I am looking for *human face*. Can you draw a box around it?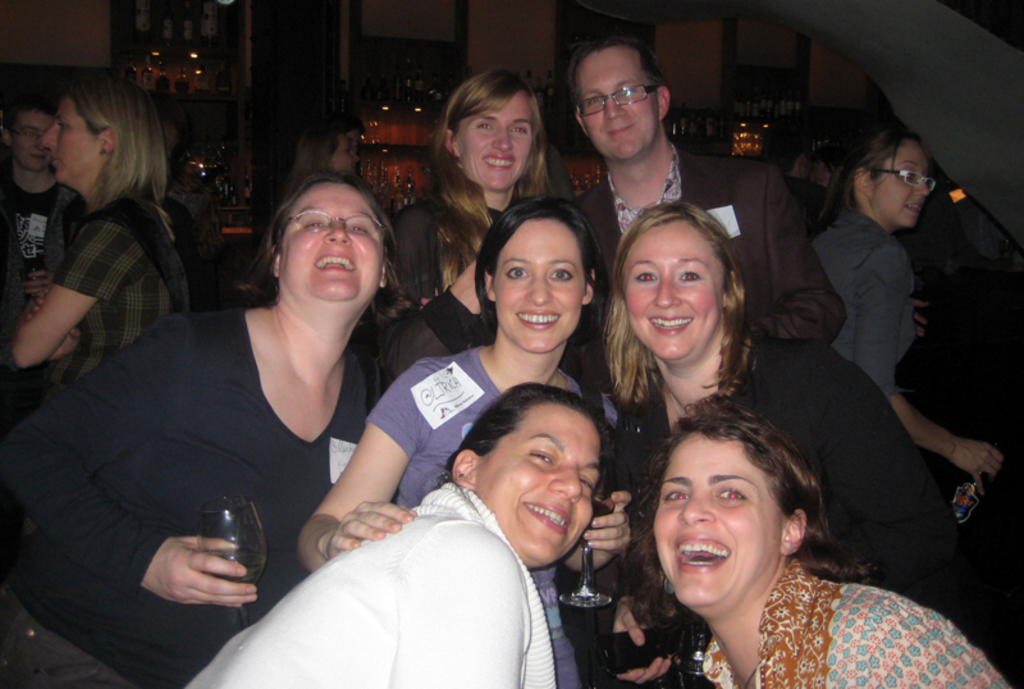
Sure, the bounding box is 868, 132, 934, 220.
